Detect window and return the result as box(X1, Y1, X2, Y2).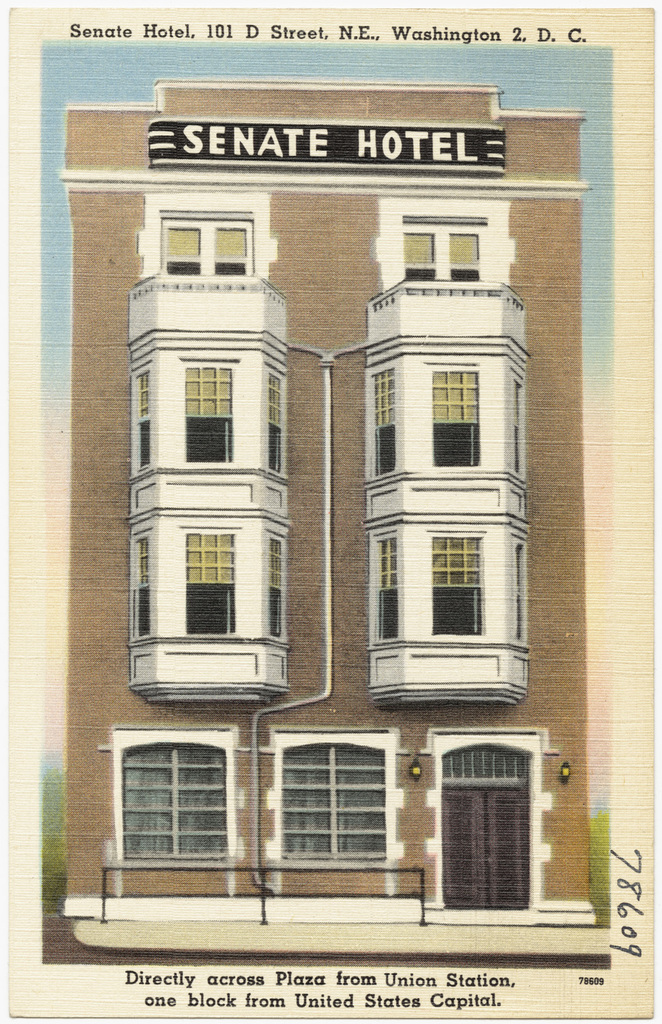
box(264, 527, 288, 636).
